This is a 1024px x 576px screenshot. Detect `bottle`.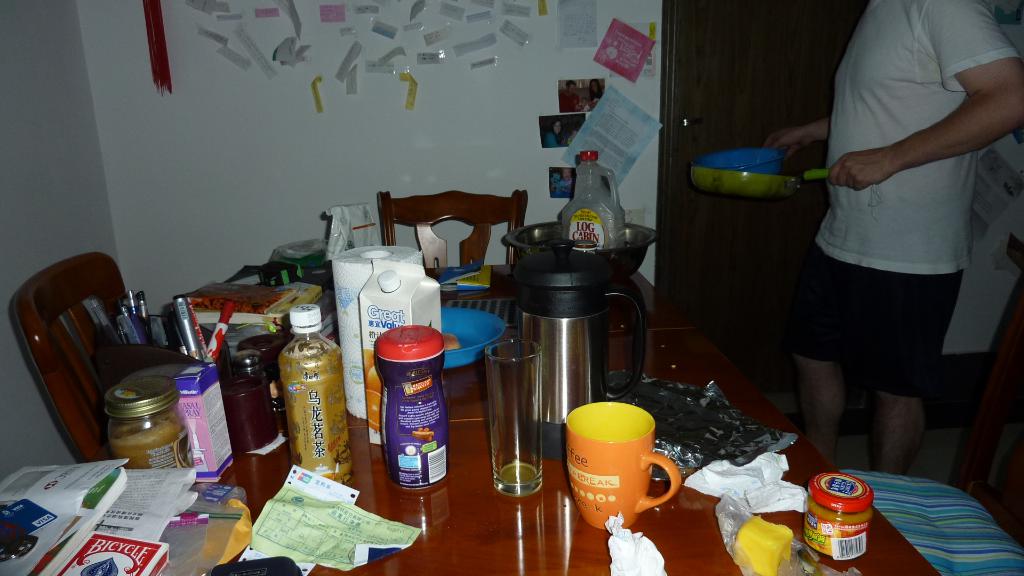
[left=366, top=322, right=452, bottom=492].
